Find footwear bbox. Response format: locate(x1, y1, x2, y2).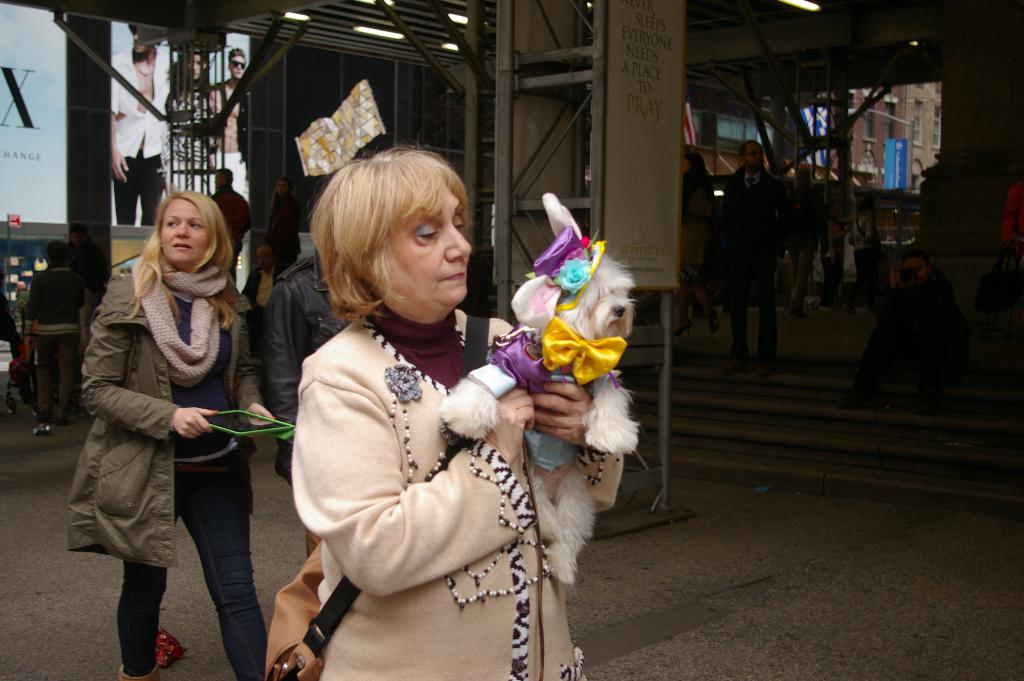
locate(116, 665, 157, 680).
